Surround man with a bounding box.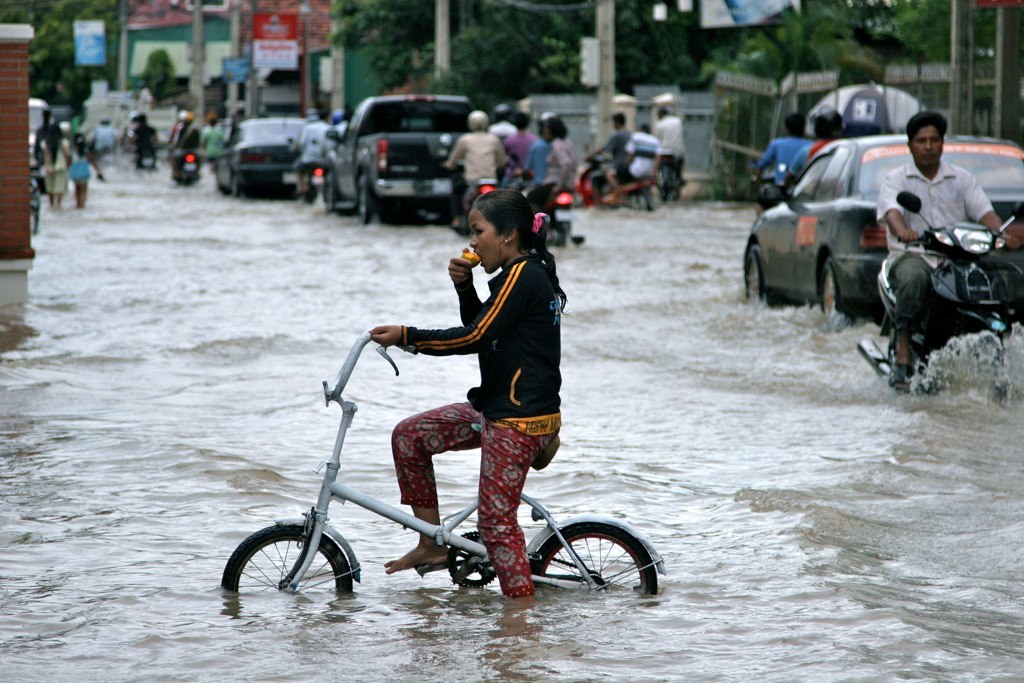
bbox=(584, 111, 633, 209).
